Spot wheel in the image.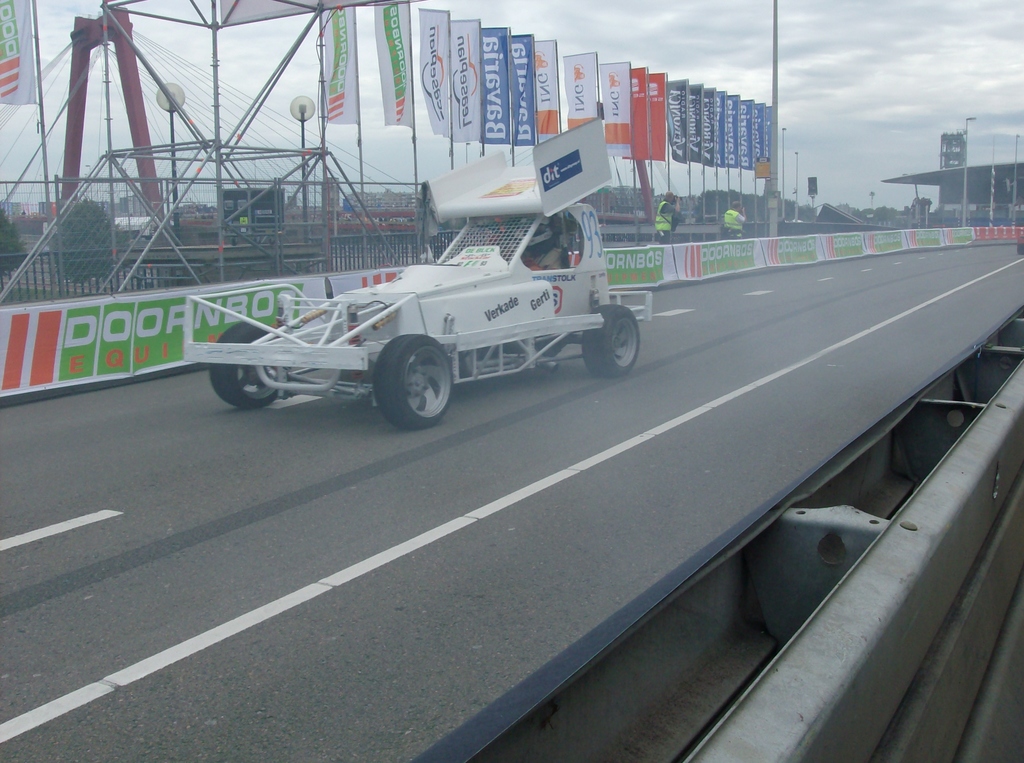
wheel found at x1=581 y1=305 x2=642 y2=377.
